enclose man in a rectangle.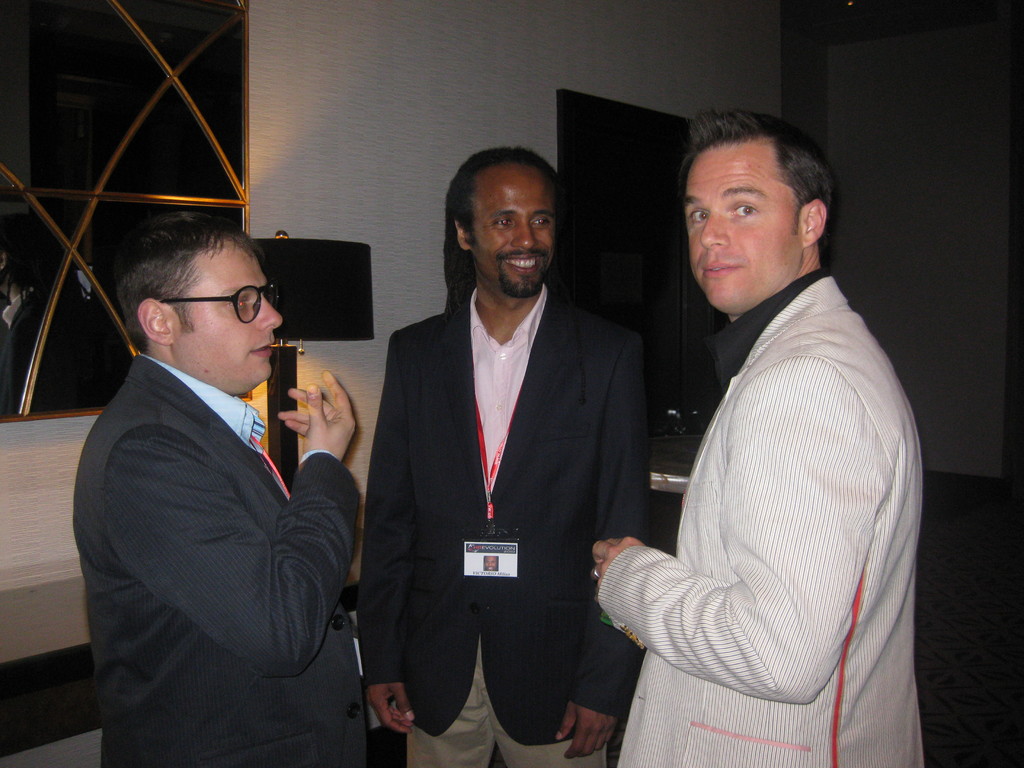
587 111 925 764.
